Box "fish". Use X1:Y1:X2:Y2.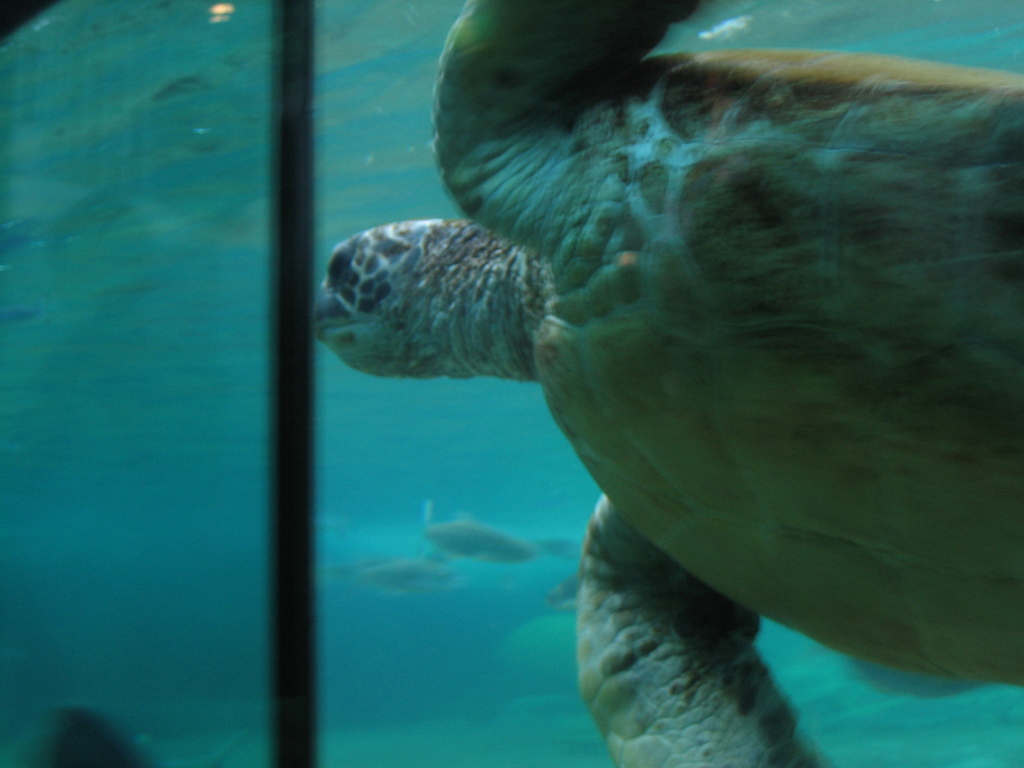
335:562:457:594.
